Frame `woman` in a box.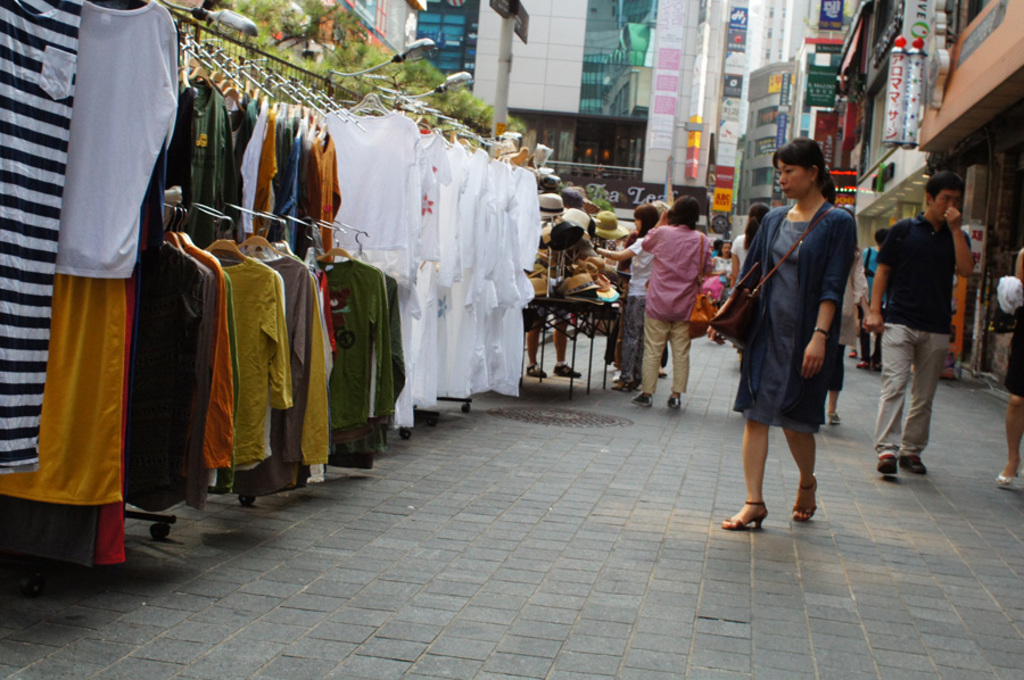
Rect(724, 202, 774, 368).
